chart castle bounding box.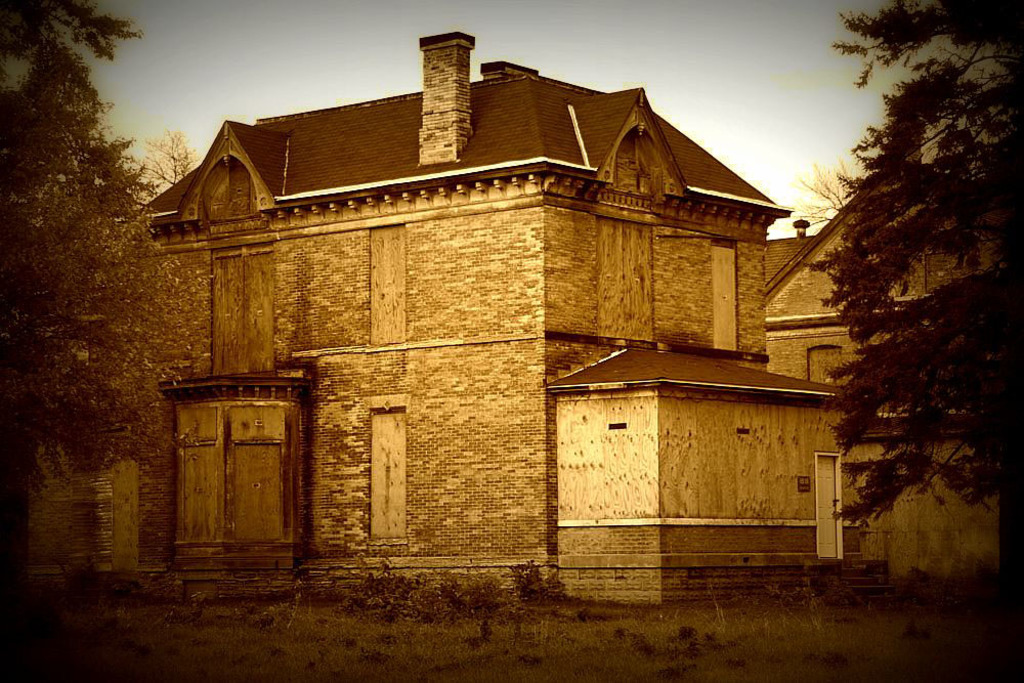
Charted: bbox=[0, 33, 1005, 610].
